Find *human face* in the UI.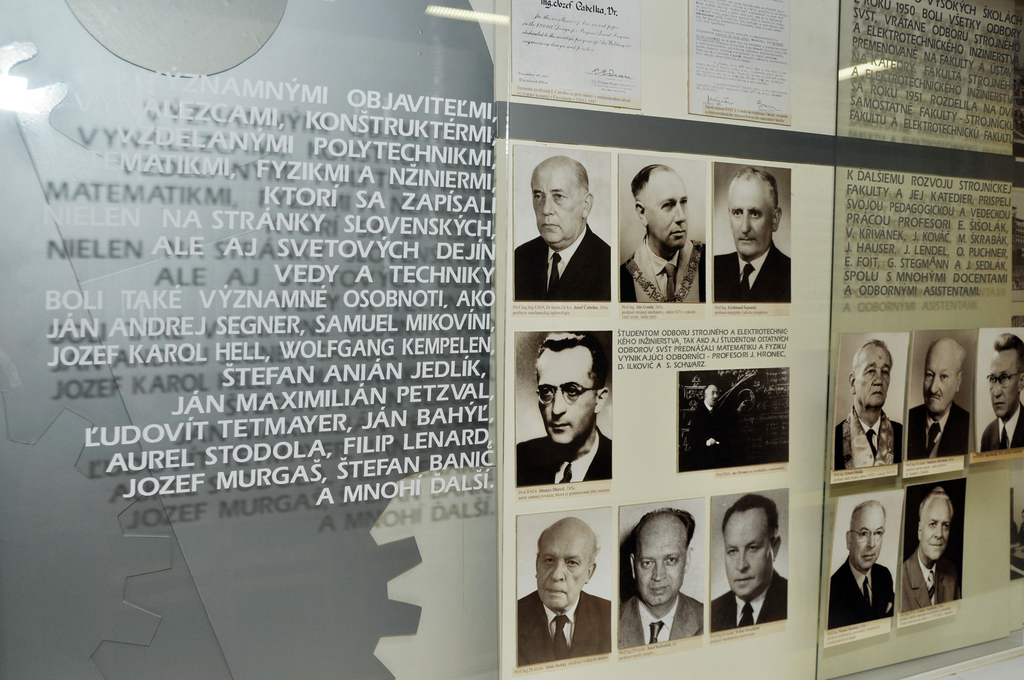
UI element at 648:175:686:249.
